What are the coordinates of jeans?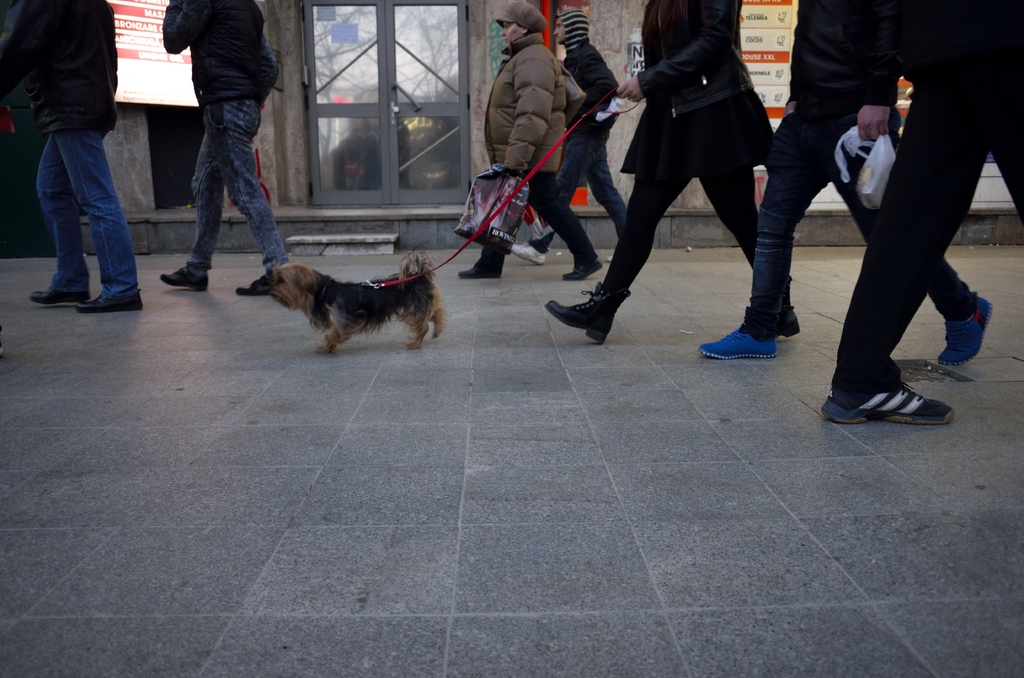
<bbox>184, 95, 289, 271</bbox>.
